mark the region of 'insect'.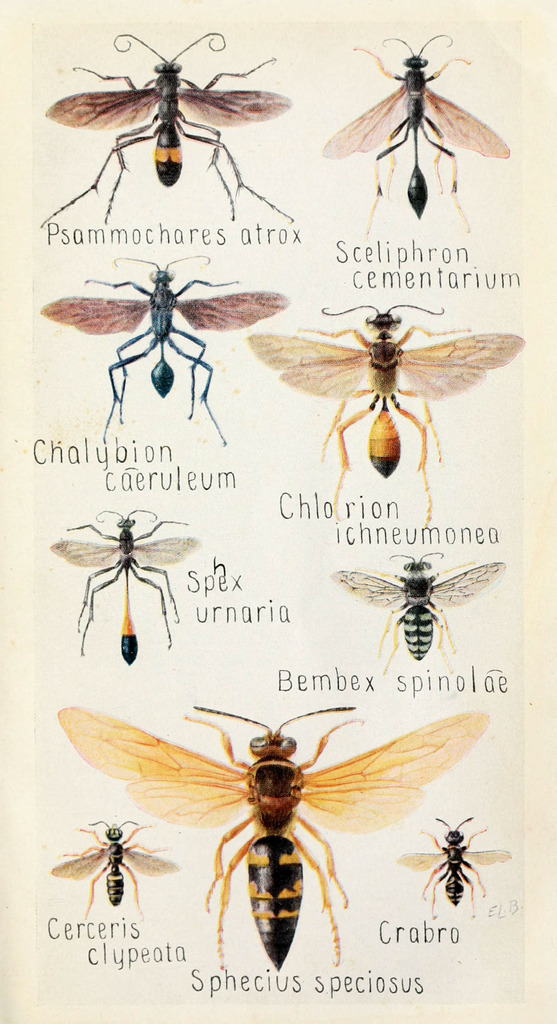
Region: box=[39, 29, 293, 225].
